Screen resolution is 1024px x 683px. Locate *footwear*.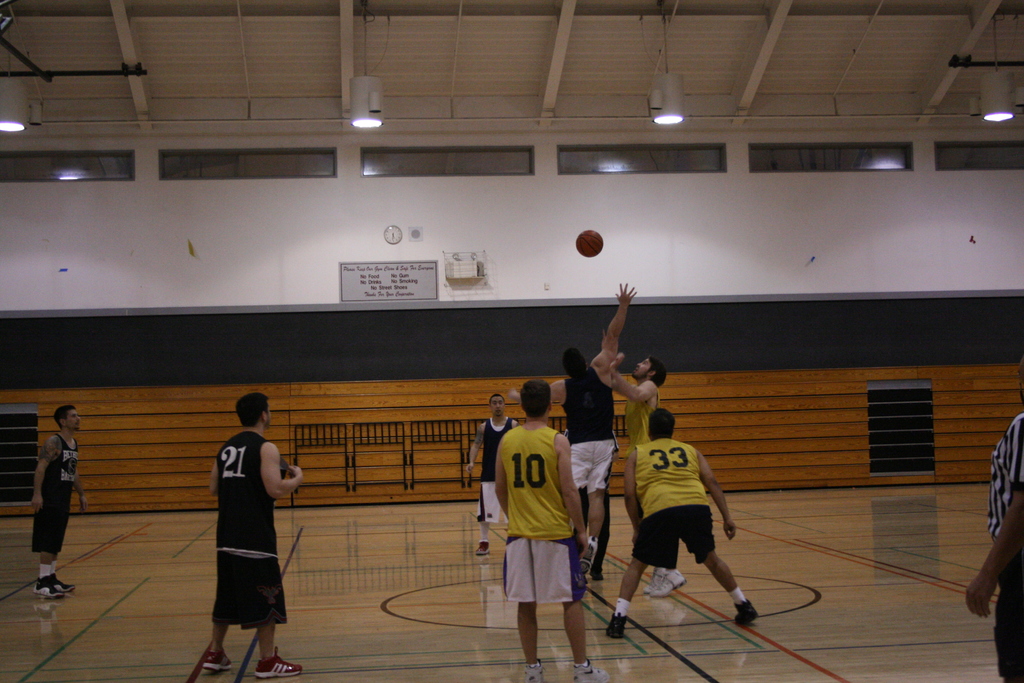
bbox=(521, 661, 545, 682).
